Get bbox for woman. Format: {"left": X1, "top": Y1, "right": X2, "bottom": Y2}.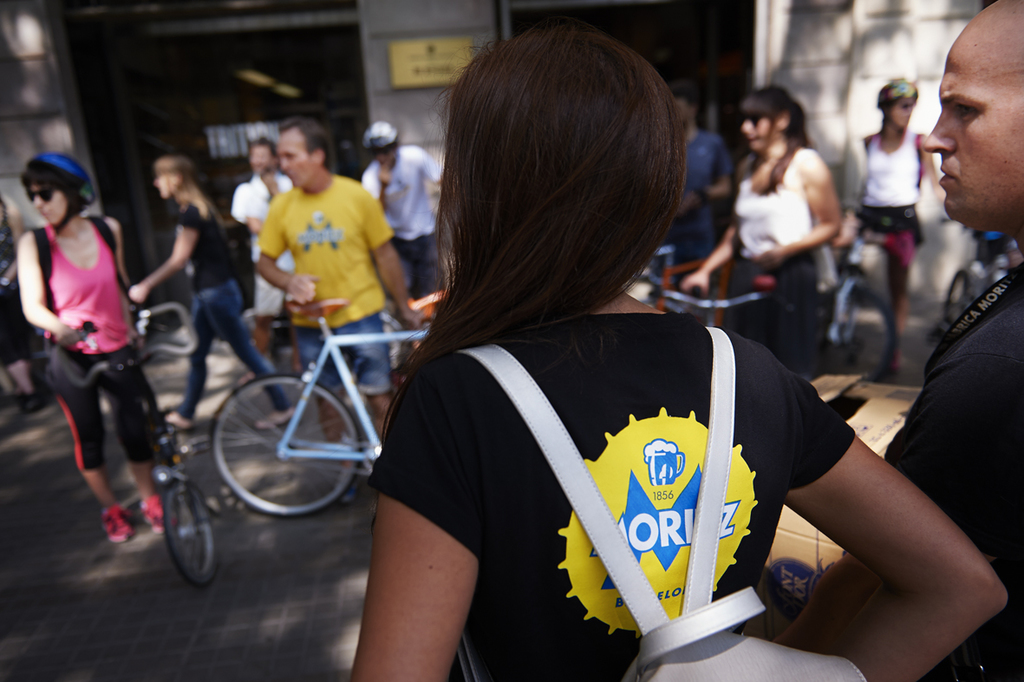
{"left": 841, "top": 77, "right": 940, "bottom": 385}.
